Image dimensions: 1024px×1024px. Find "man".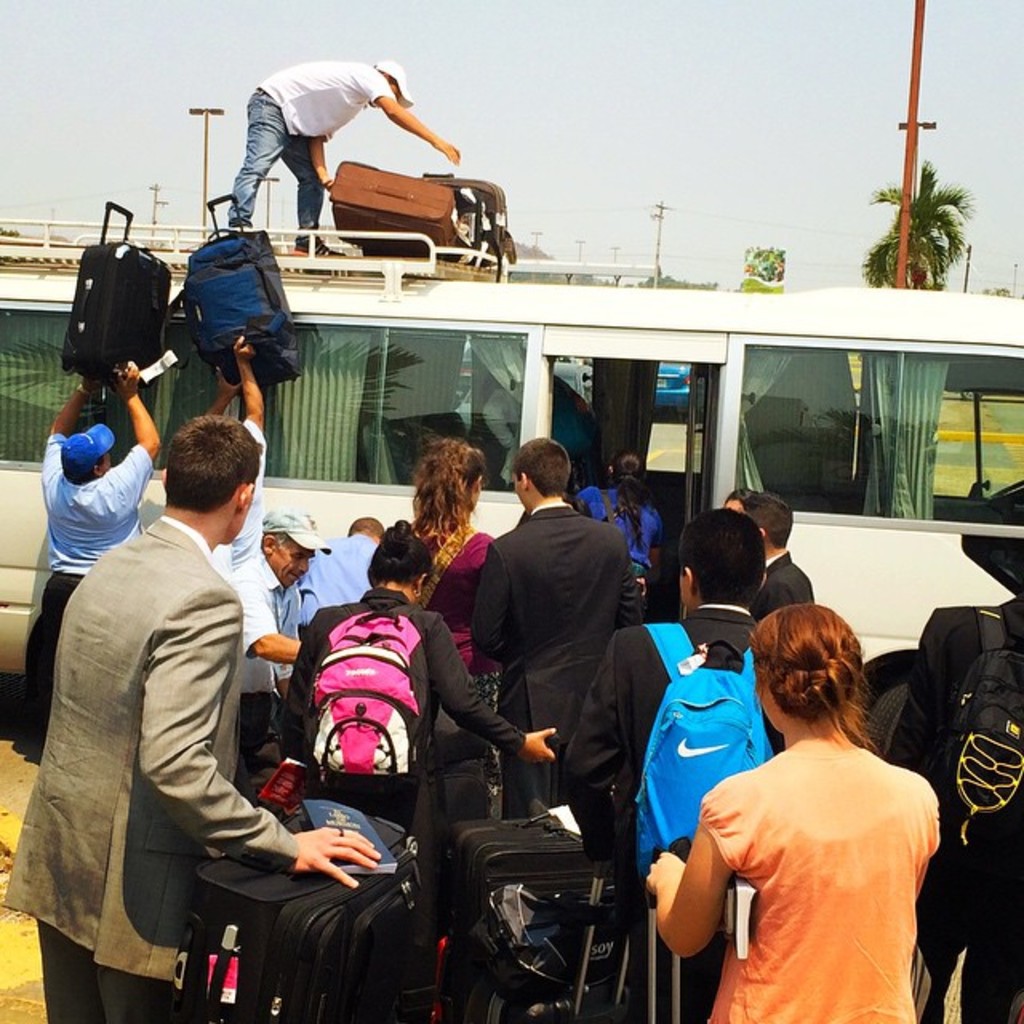
<box>214,54,472,264</box>.
